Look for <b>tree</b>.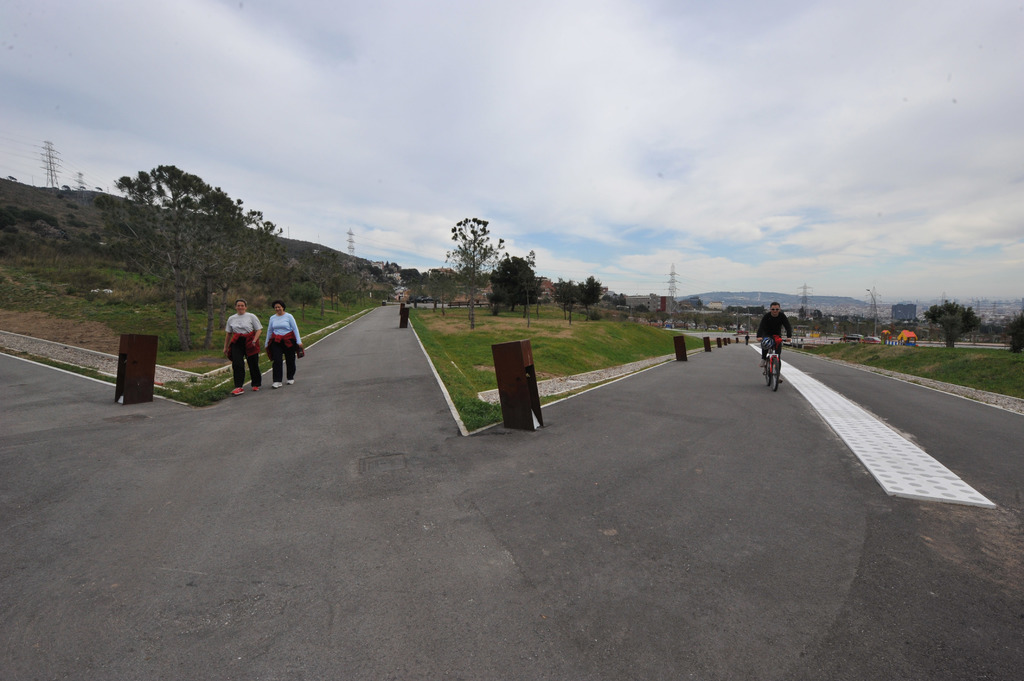
Found: x1=573 y1=273 x2=604 y2=328.
